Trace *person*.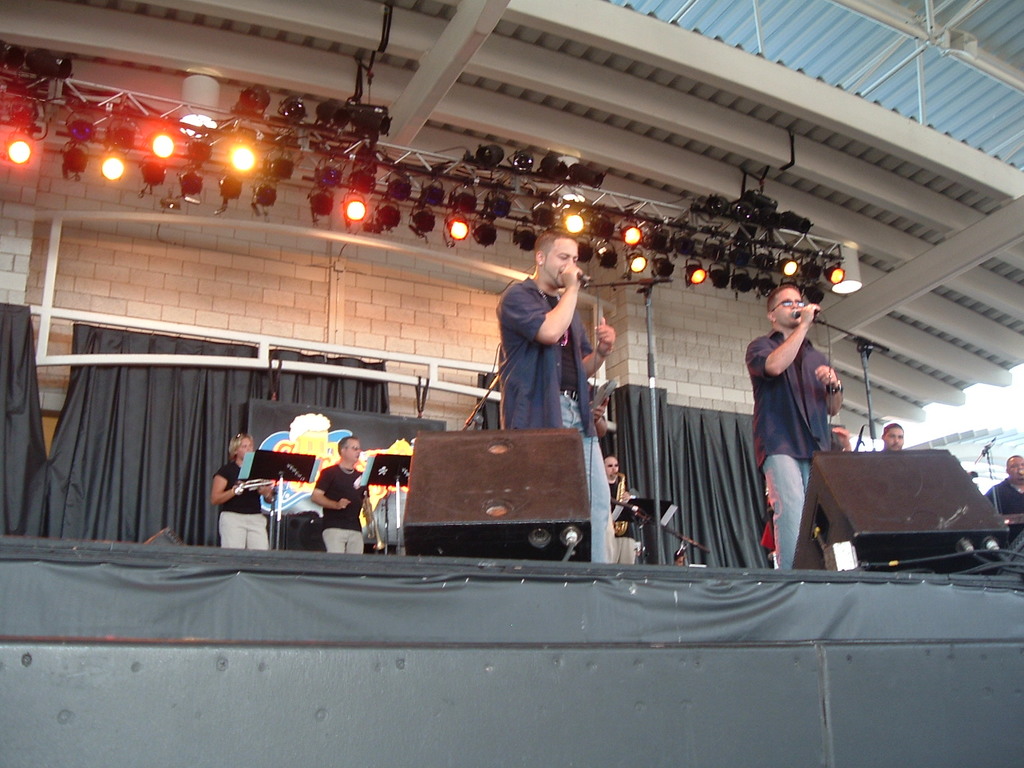
Traced to locate(308, 440, 378, 558).
